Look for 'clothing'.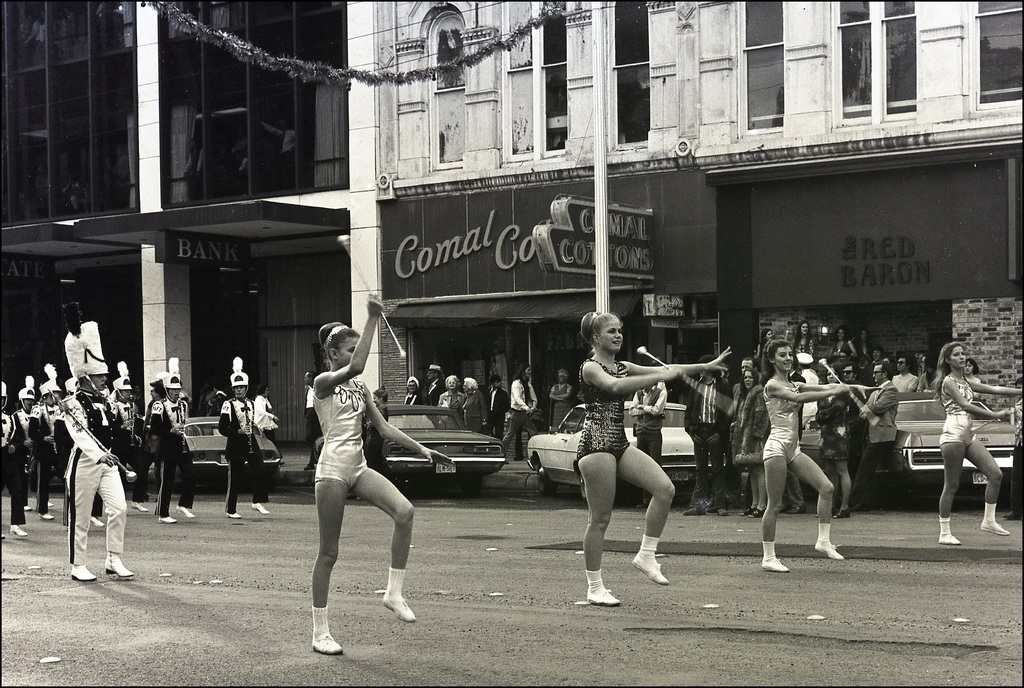
Found: {"x1": 730, "y1": 383, "x2": 771, "y2": 461}.
